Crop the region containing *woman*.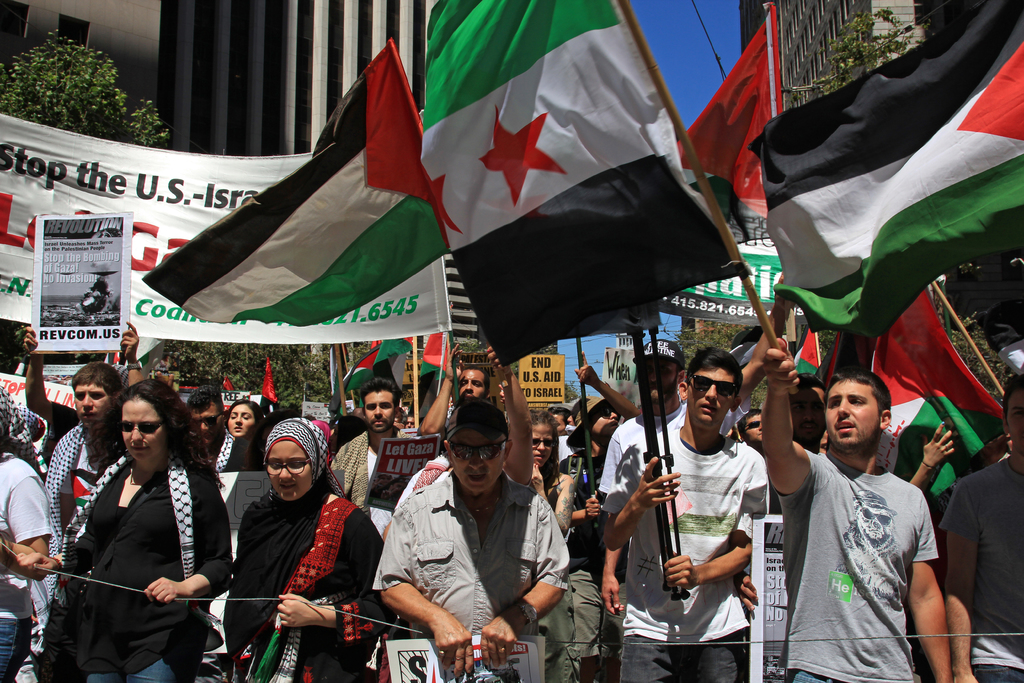
Crop region: (left=53, top=385, right=218, bottom=682).
